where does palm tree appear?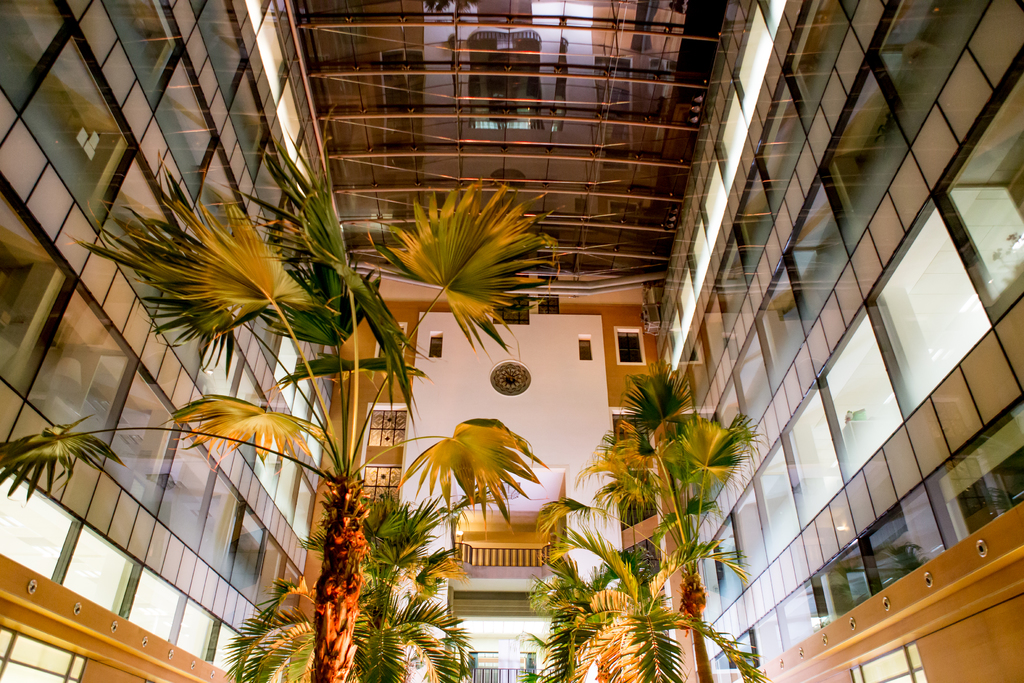
Appears at 107,183,282,327.
